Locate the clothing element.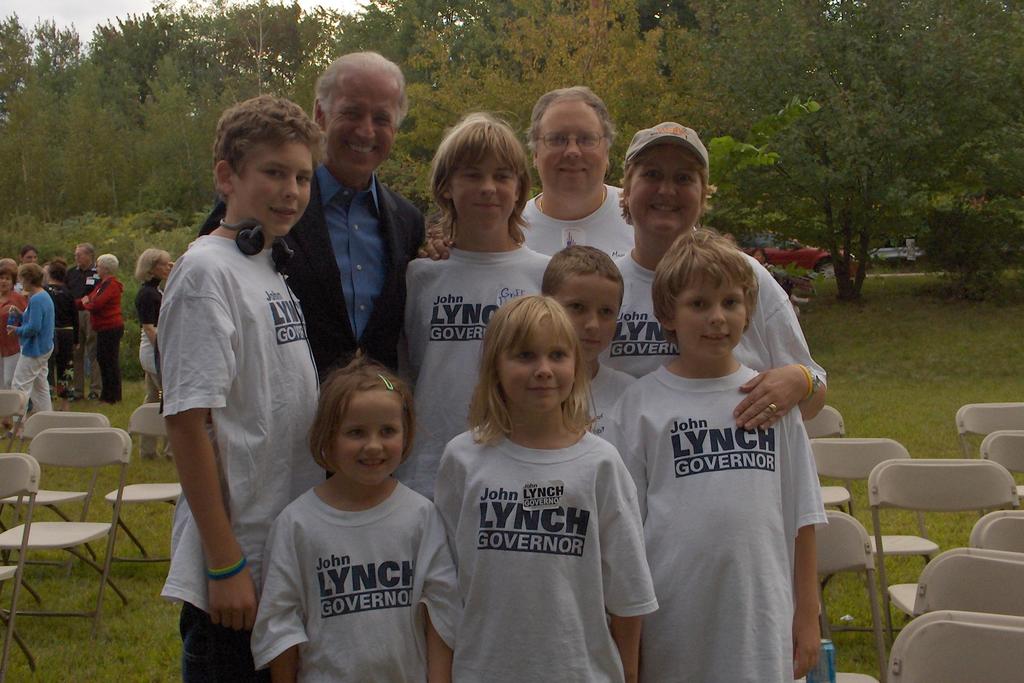
Element bbox: 45 284 79 393.
